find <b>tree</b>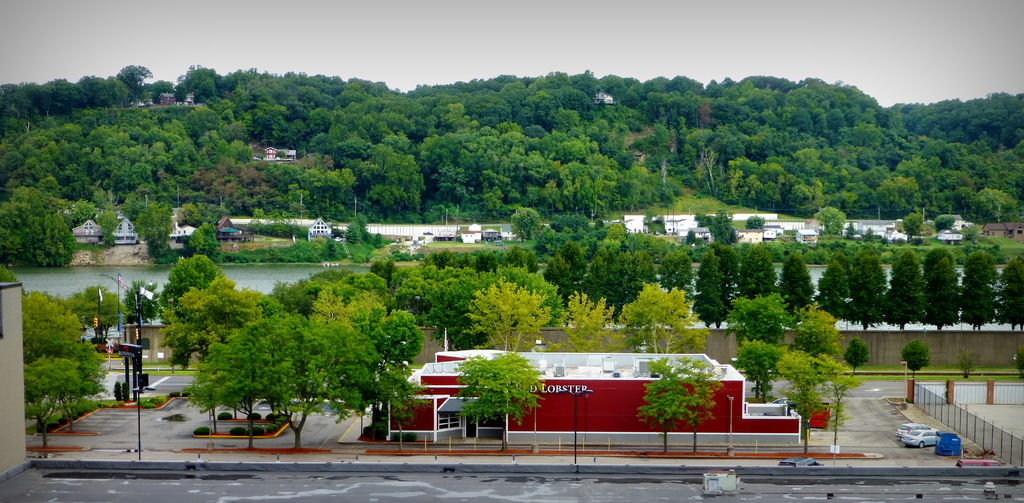
[left=868, top=177, right=916, bottom=227]
